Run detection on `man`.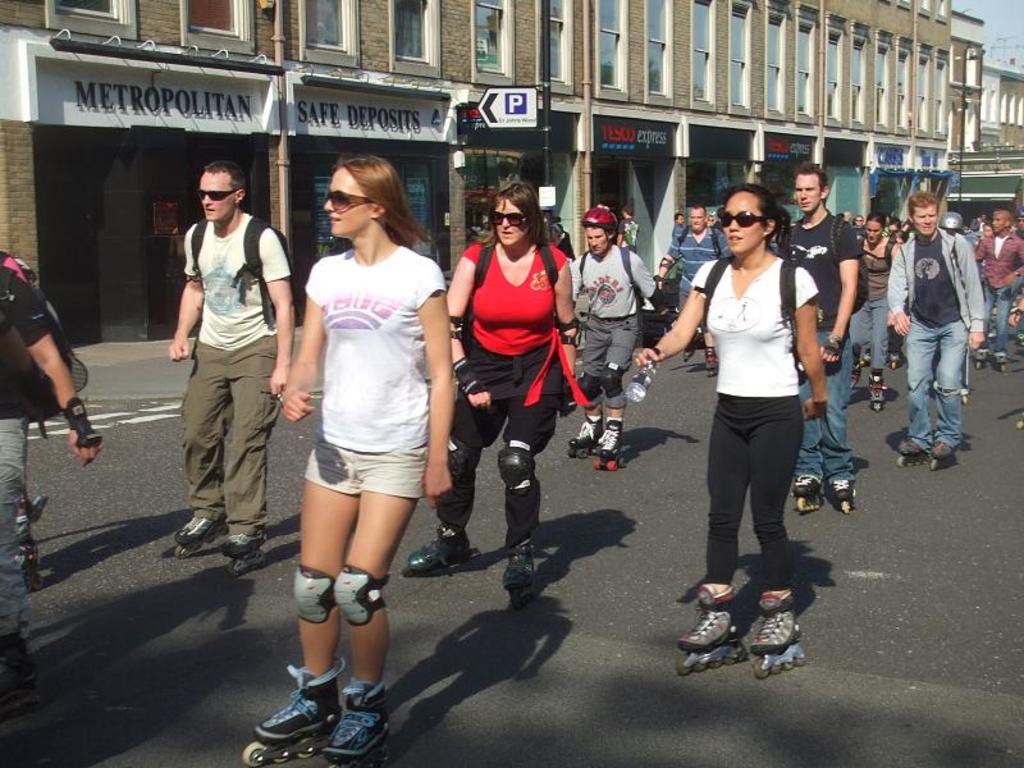
Result: l=887, t=193, r=983, b=458.
